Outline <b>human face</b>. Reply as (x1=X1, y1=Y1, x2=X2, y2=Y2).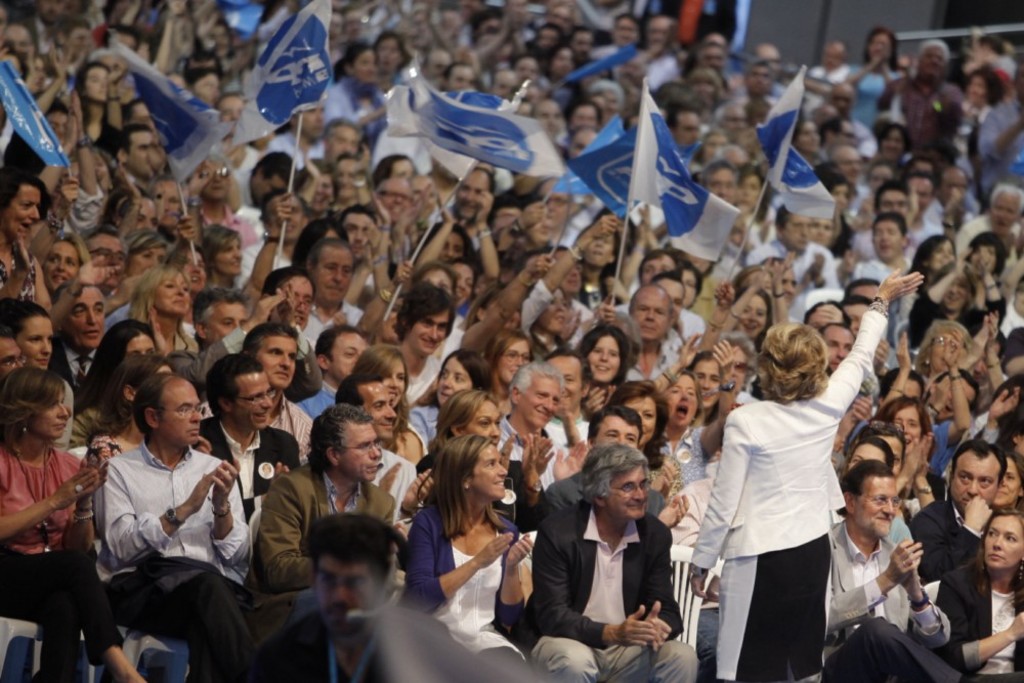
(x1=824, y1=328, x2=851, y2=371).
